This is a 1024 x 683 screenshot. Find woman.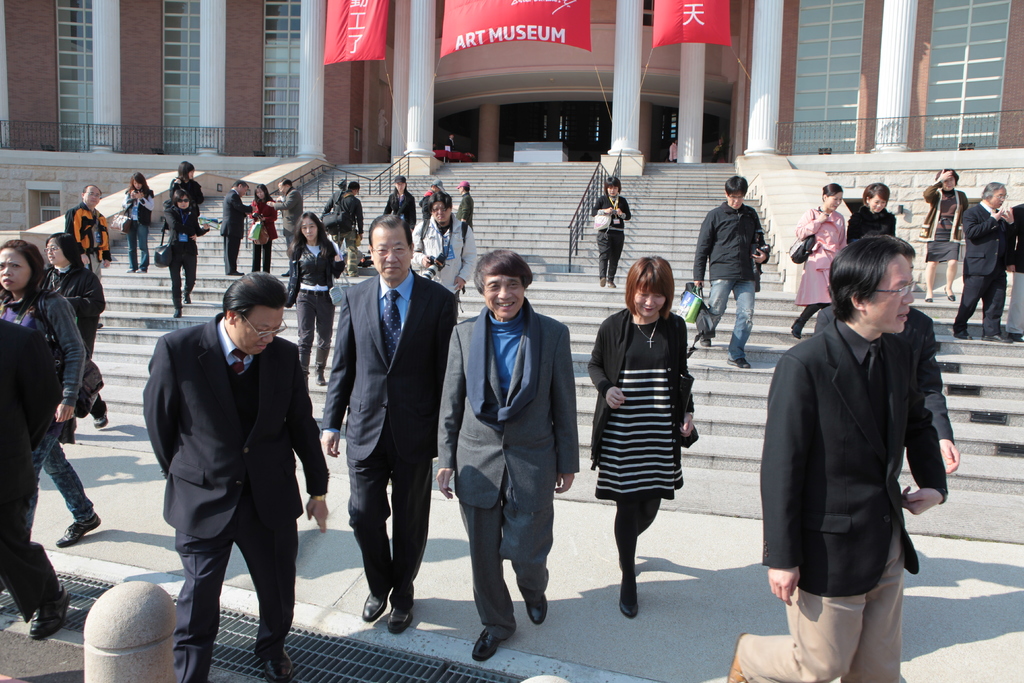
Bounding box: 163,190,204,318.
